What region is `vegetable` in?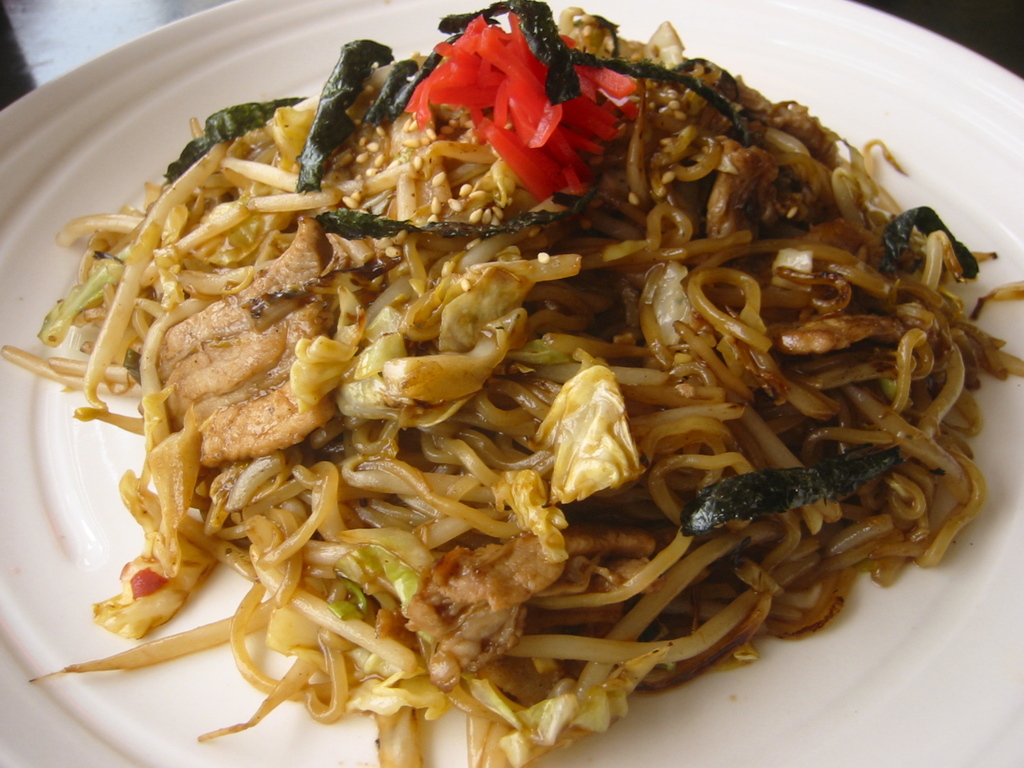
locate(534, 366, 648, 506).
